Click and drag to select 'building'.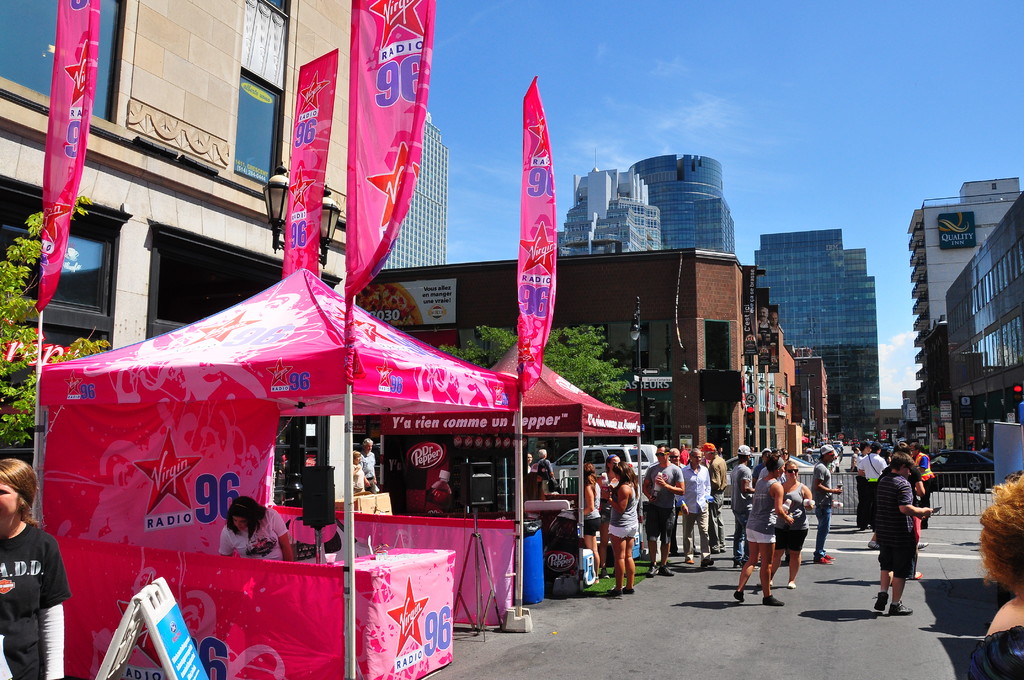
Selection: l=629, t=155, r=737, b=254.
